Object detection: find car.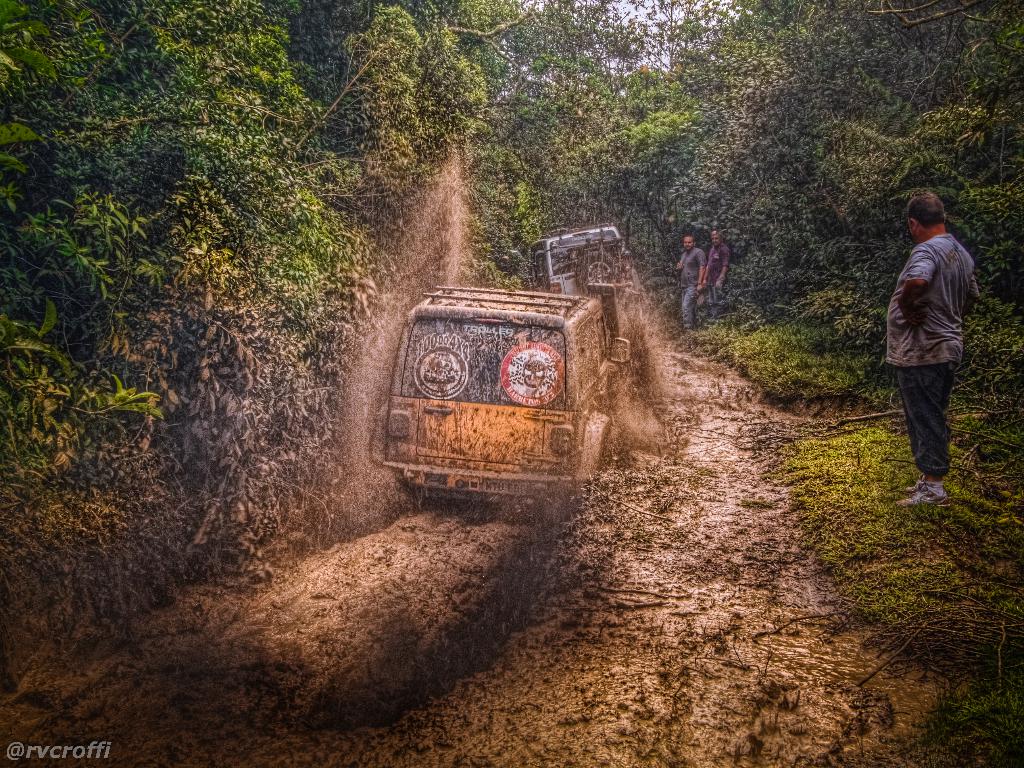
Rect(376, 283, 633, 516).
